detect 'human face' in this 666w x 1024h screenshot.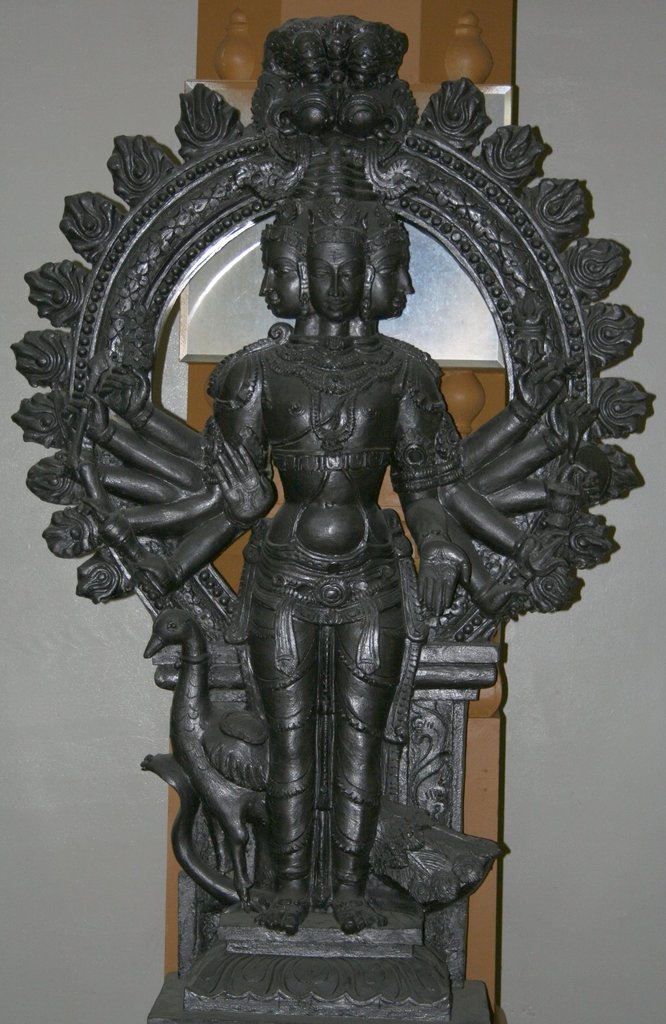
Detection: 370/236/415/330.
